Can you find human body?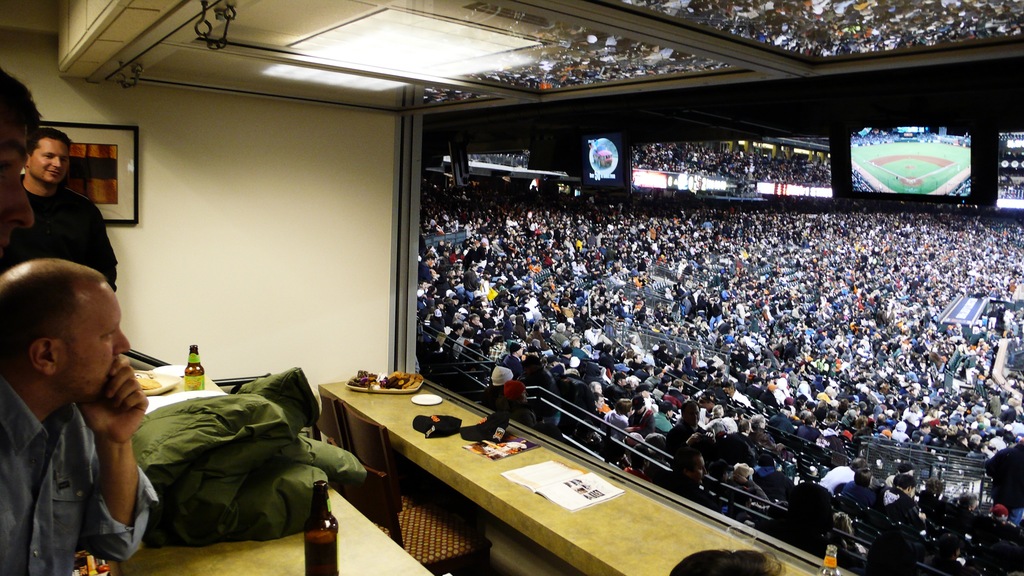
Yes, bounding box: [424,269,424,270].
